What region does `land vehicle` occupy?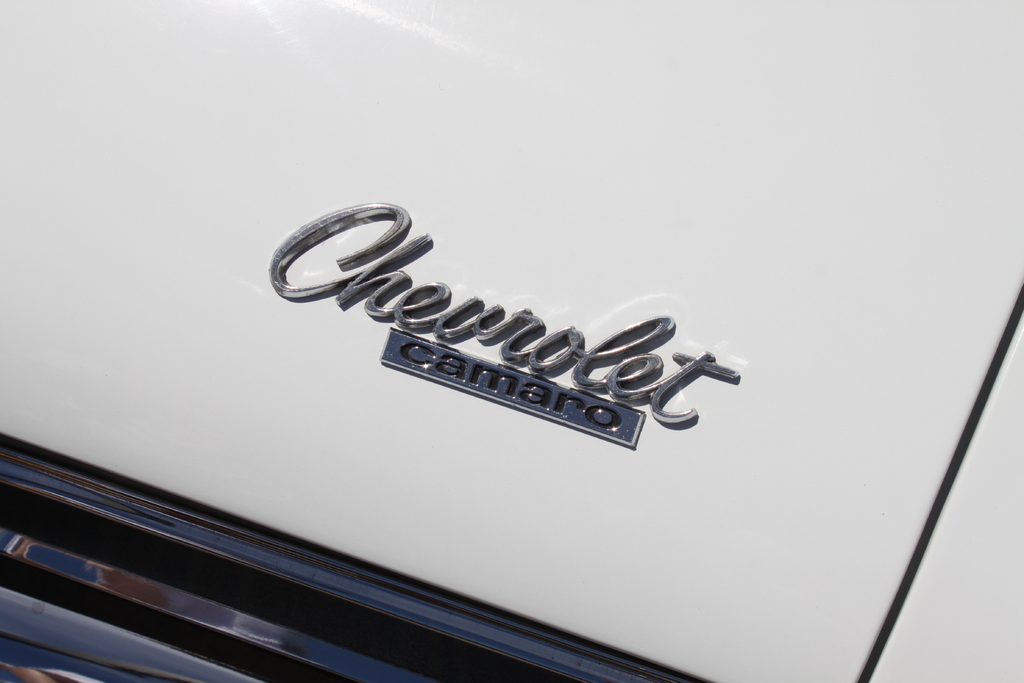
rect(0, 0, 1023, 682).
